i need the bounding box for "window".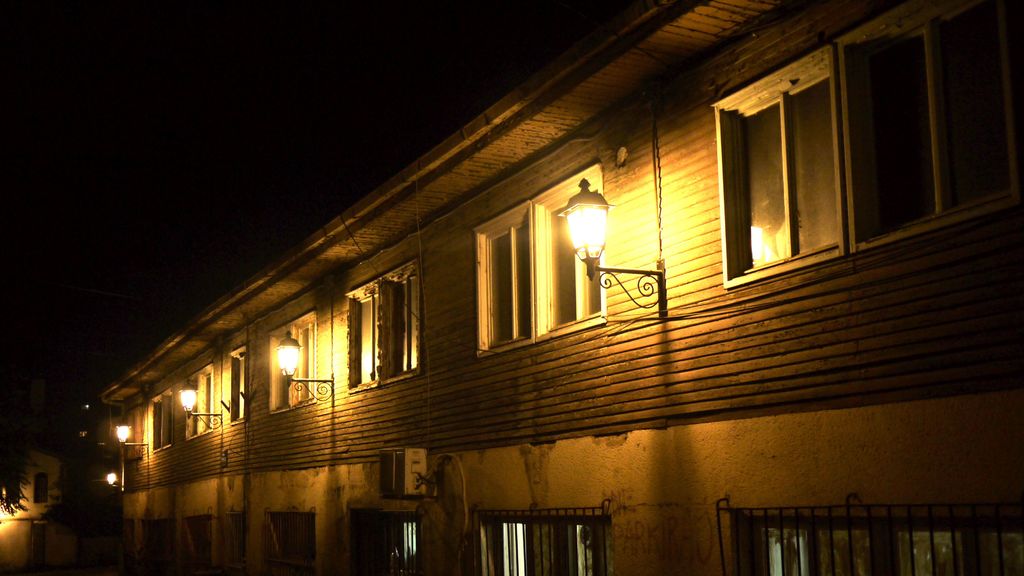
Here it is: 181,512,209,564.
